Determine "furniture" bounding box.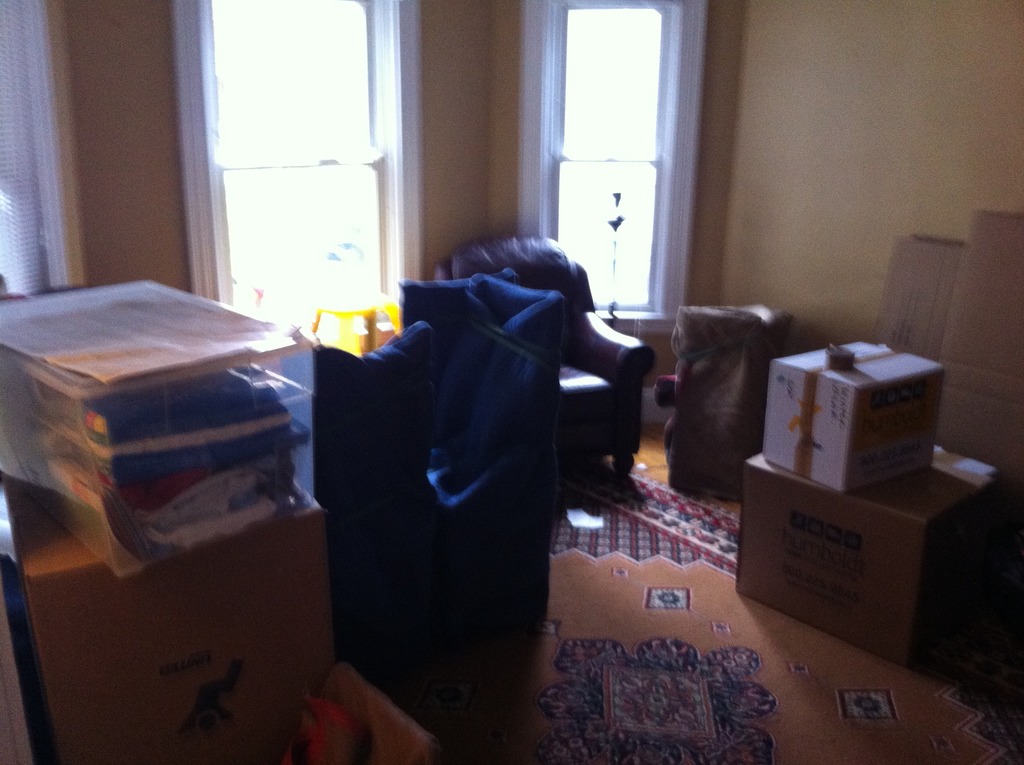
Determined: x1=419 y1=237 x2=655 y2=470.
